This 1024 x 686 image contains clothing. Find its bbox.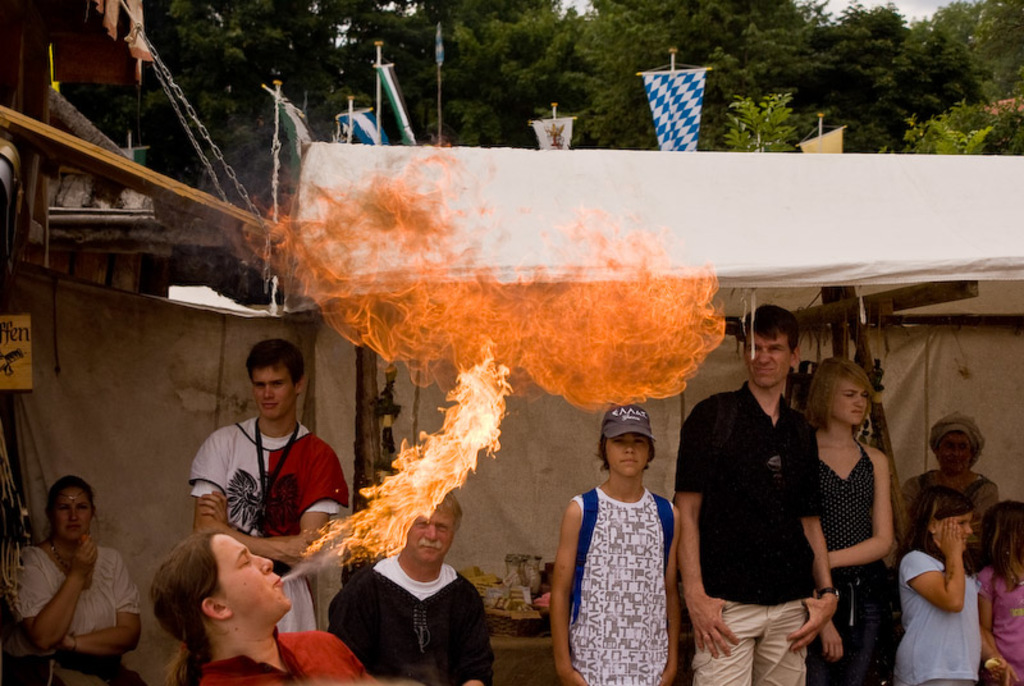
pyautogui.locateOnScreen(553, 456, 687, 672).
